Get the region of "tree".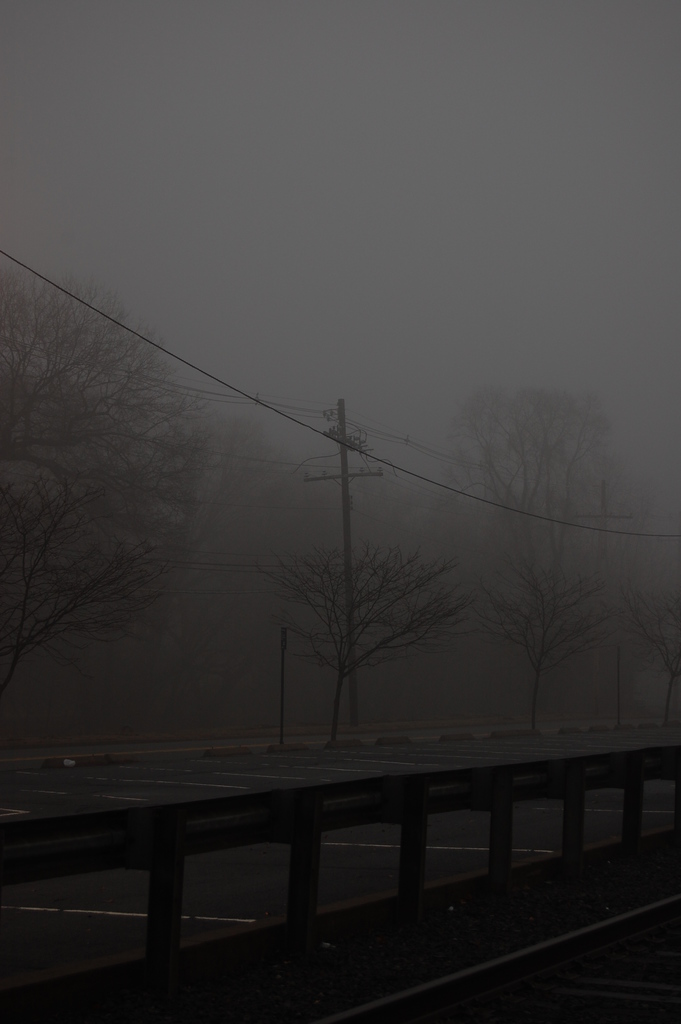
[left=0, top=271, right=210, bottom=690].
